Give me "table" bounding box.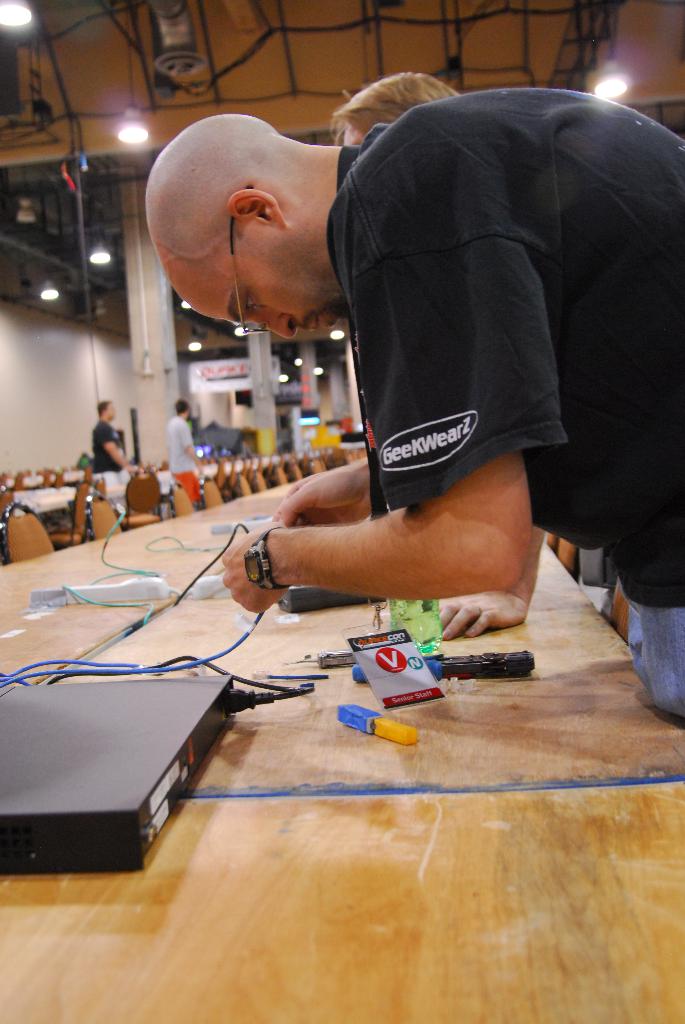
x1=0 y1=425 x2=652 y2=995.
